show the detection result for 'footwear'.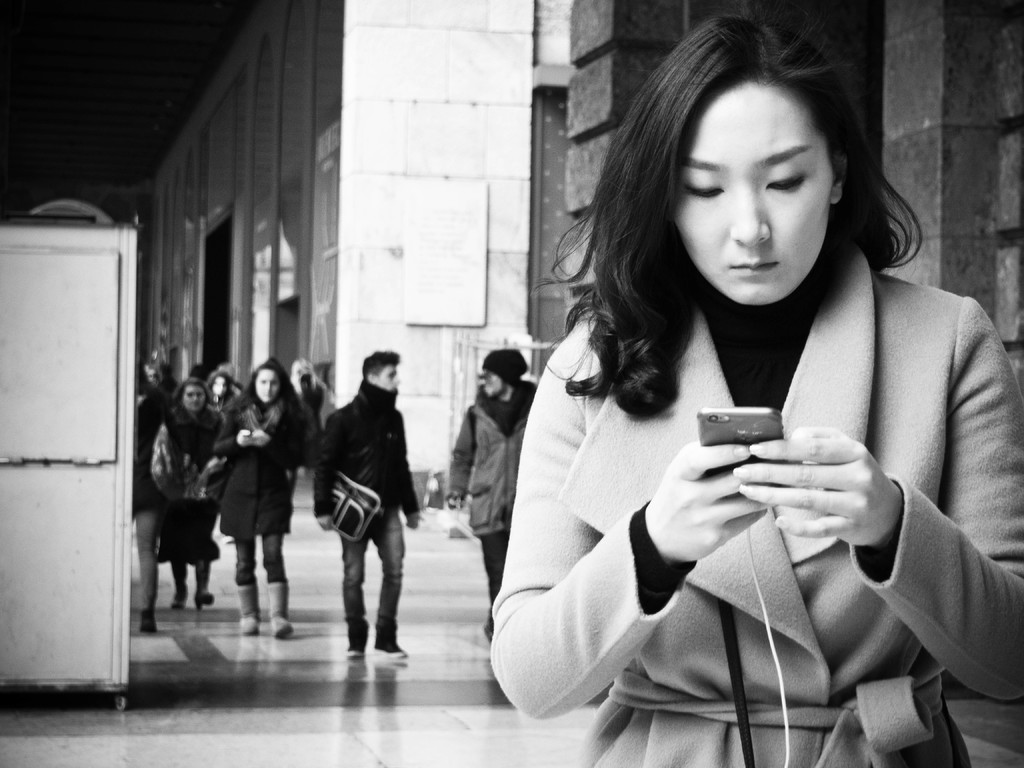
[143, 612, 157, 634].
